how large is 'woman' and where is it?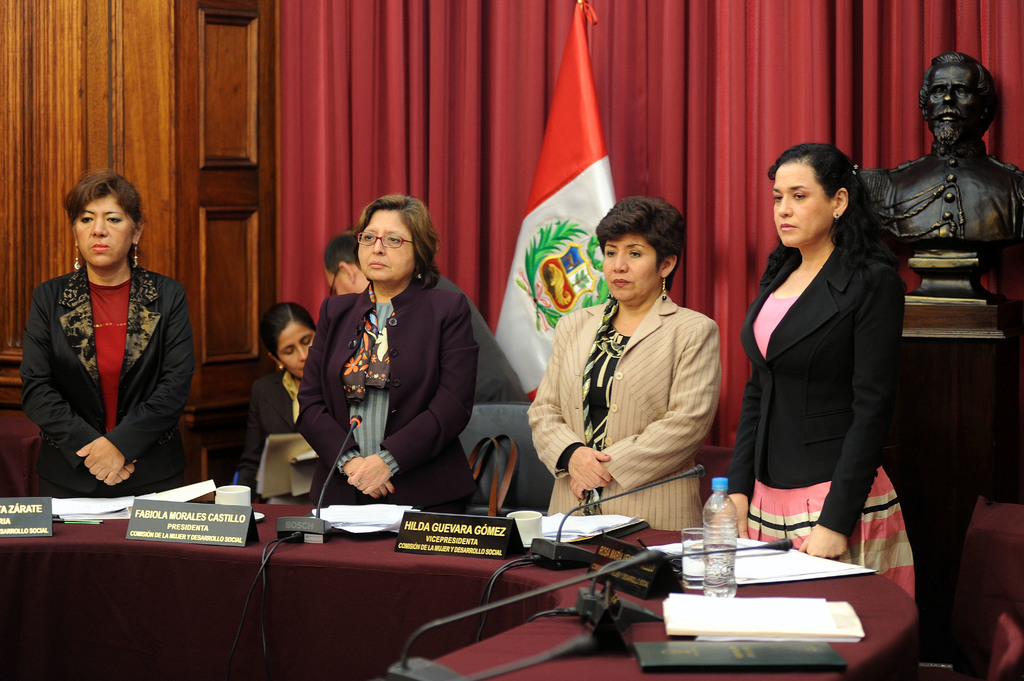
Bounding box: Rect(520, 187, 724, 541).
